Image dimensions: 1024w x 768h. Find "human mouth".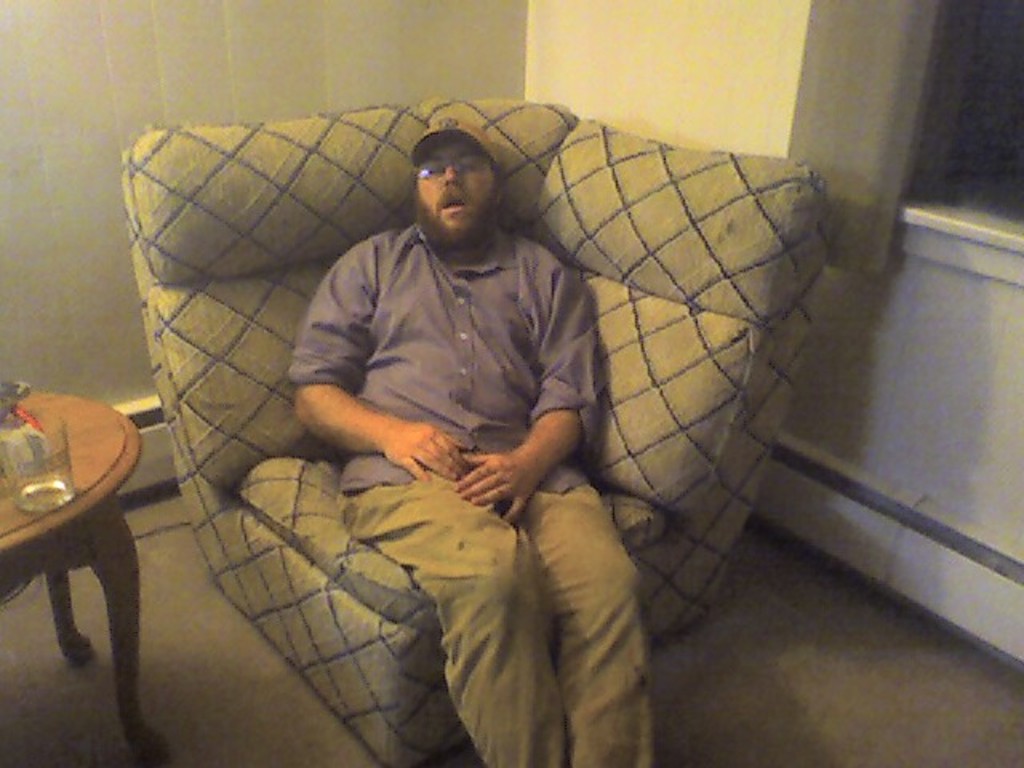
box(438, 198, 467, 214).
